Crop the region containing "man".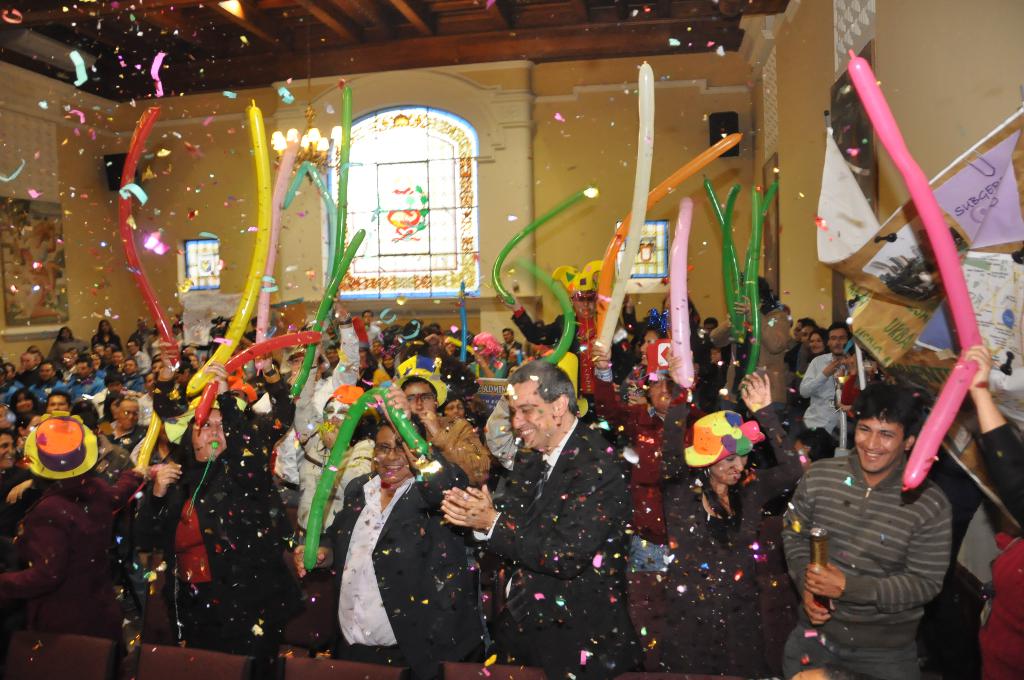
Crop region: l=363, t=309, r=384, b=352.
